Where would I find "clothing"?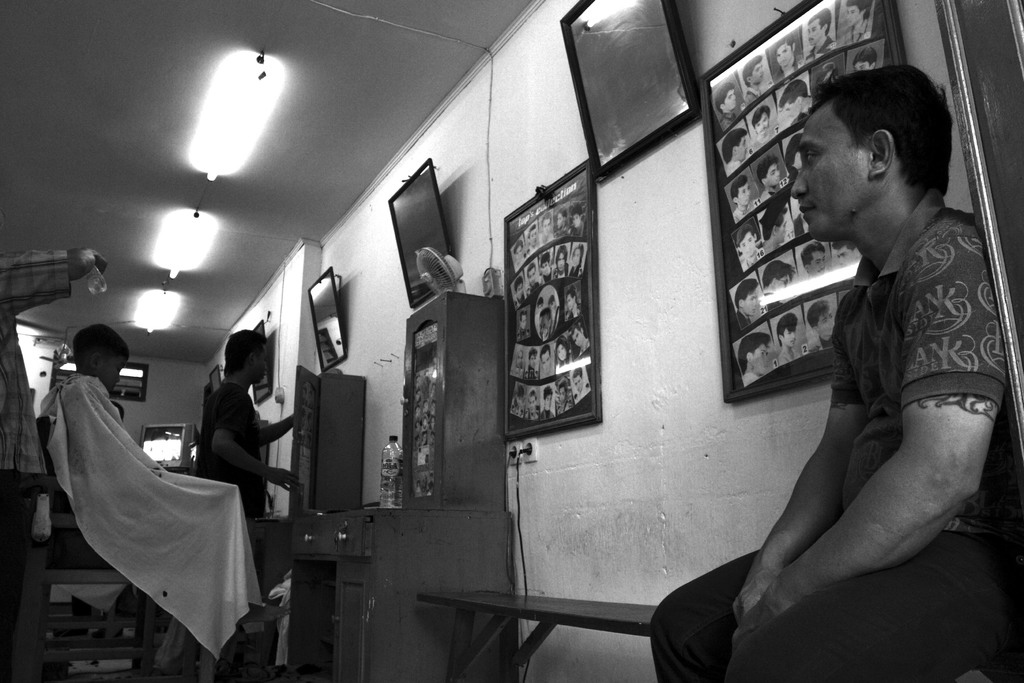
At bbox=(645, 520, 1023, 682).
